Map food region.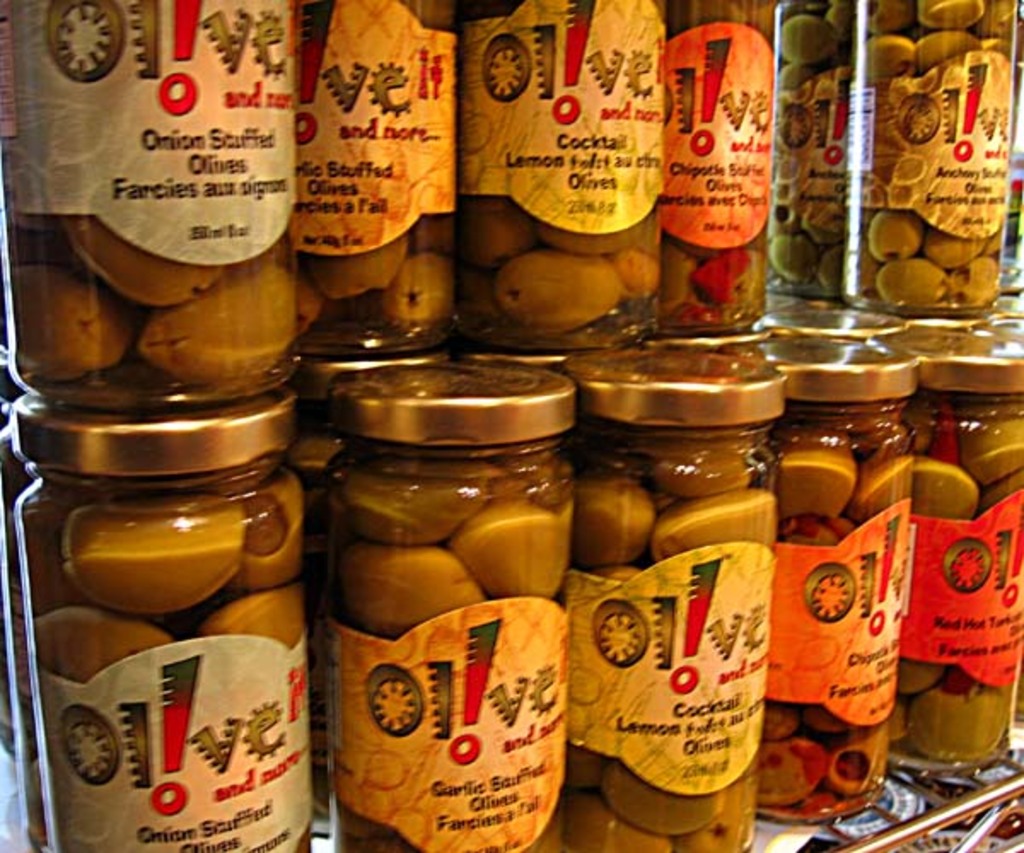
Mapped to BBox(672, 773, 756, 851).
